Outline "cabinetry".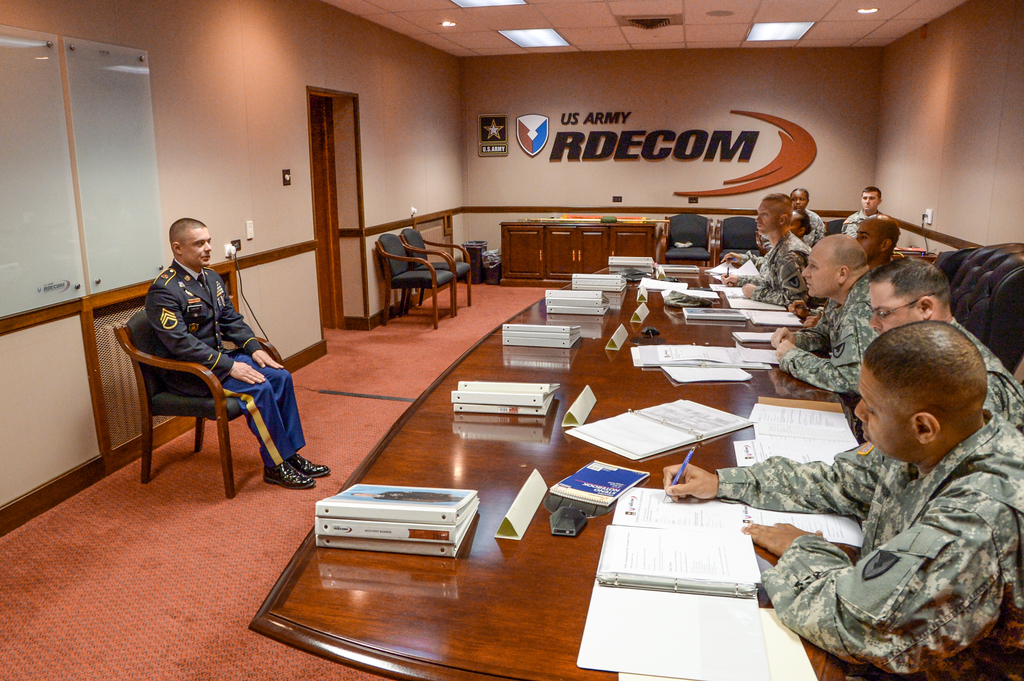
Outline: rect(500, 219, 544, 282).
